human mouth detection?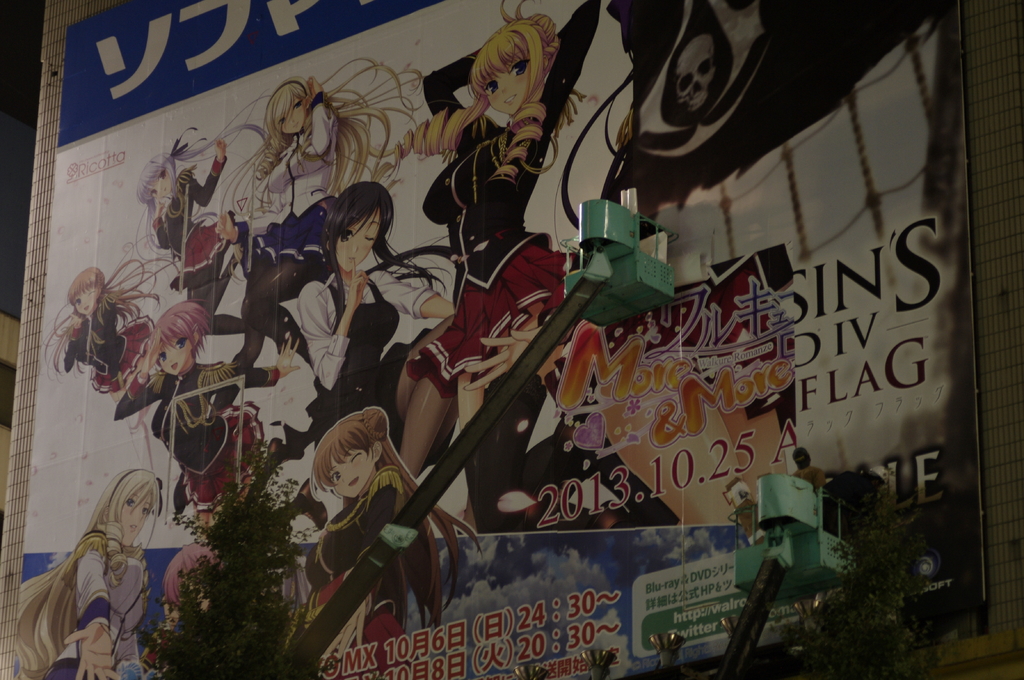
select_region(291, 122, 303, 128)
